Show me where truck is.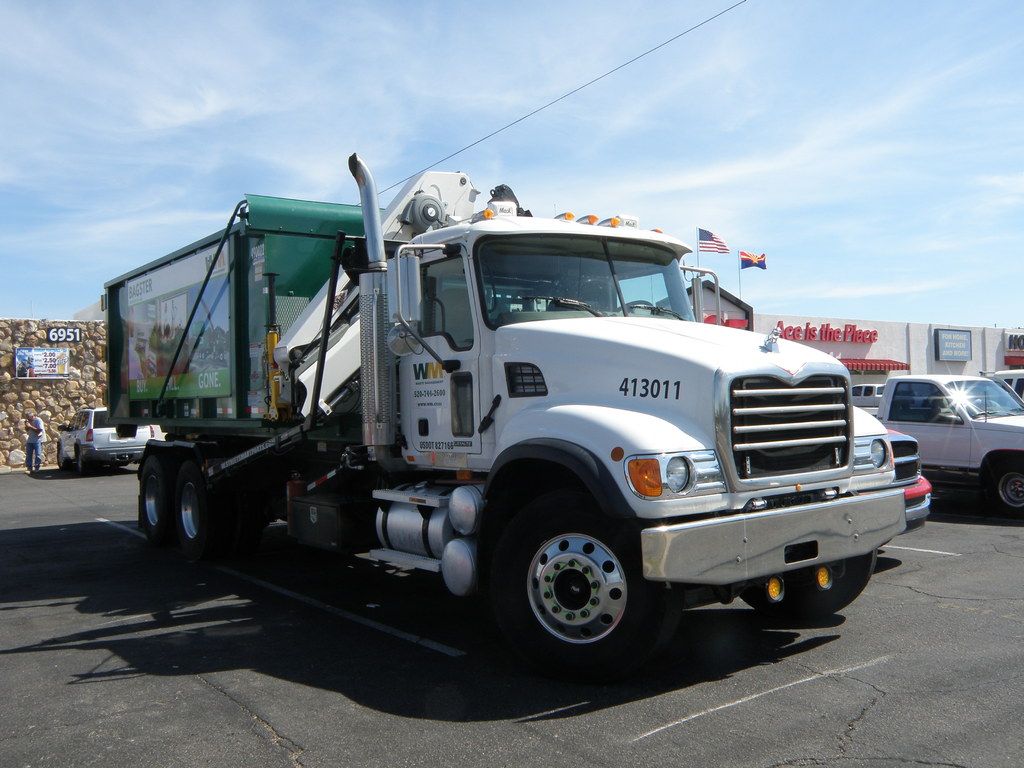
truck is at box(86, 161, 915, 670).
